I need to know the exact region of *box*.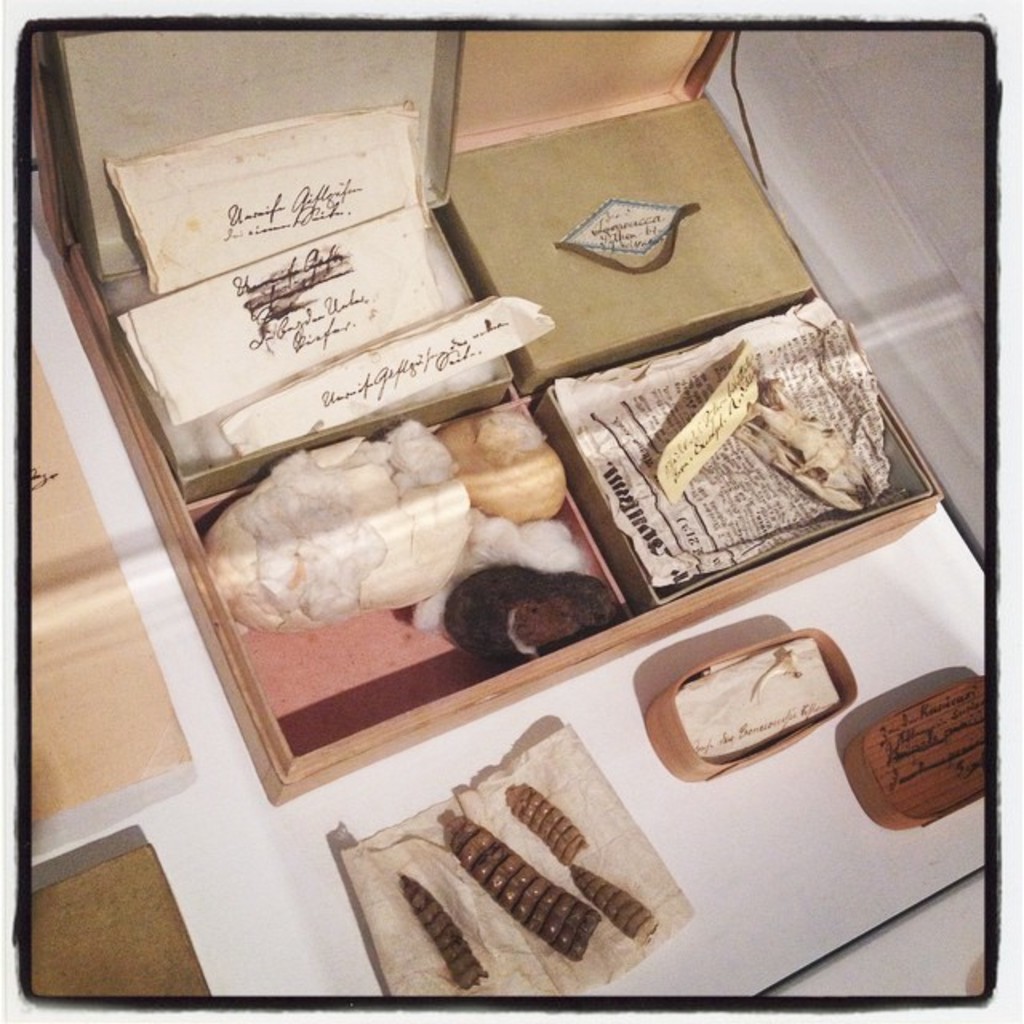
Region: [x1=34, y1=854, x2=208, y2=995].
